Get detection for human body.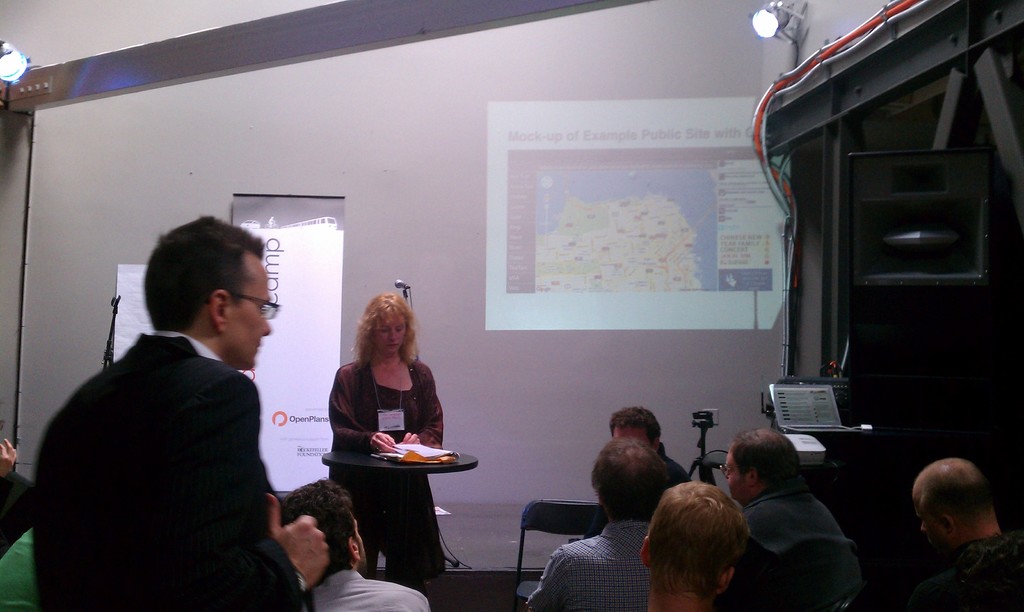
Detection: box(890, 538, 1023, 611).
